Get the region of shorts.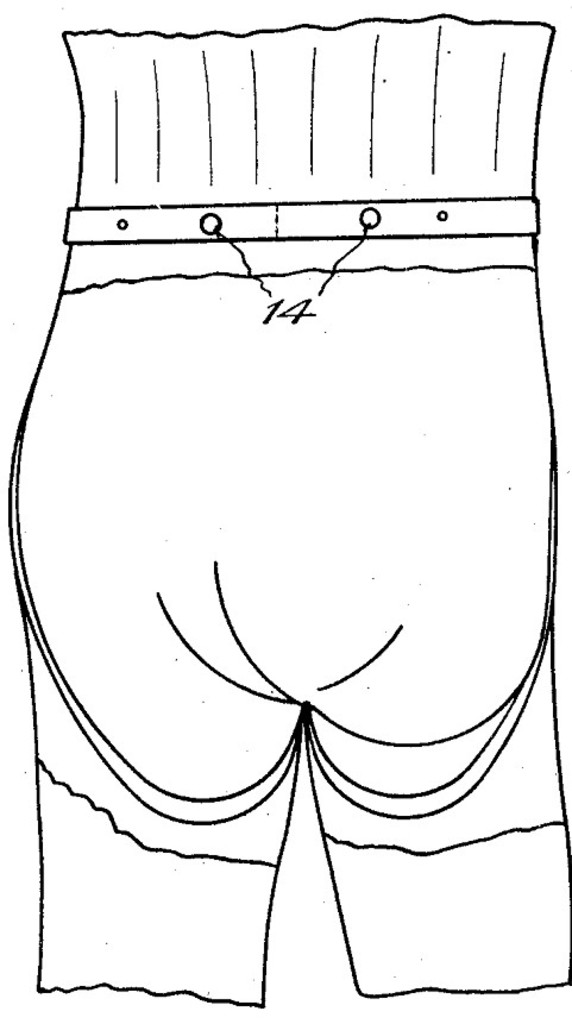
bbox(10, 199, 540, 860).
